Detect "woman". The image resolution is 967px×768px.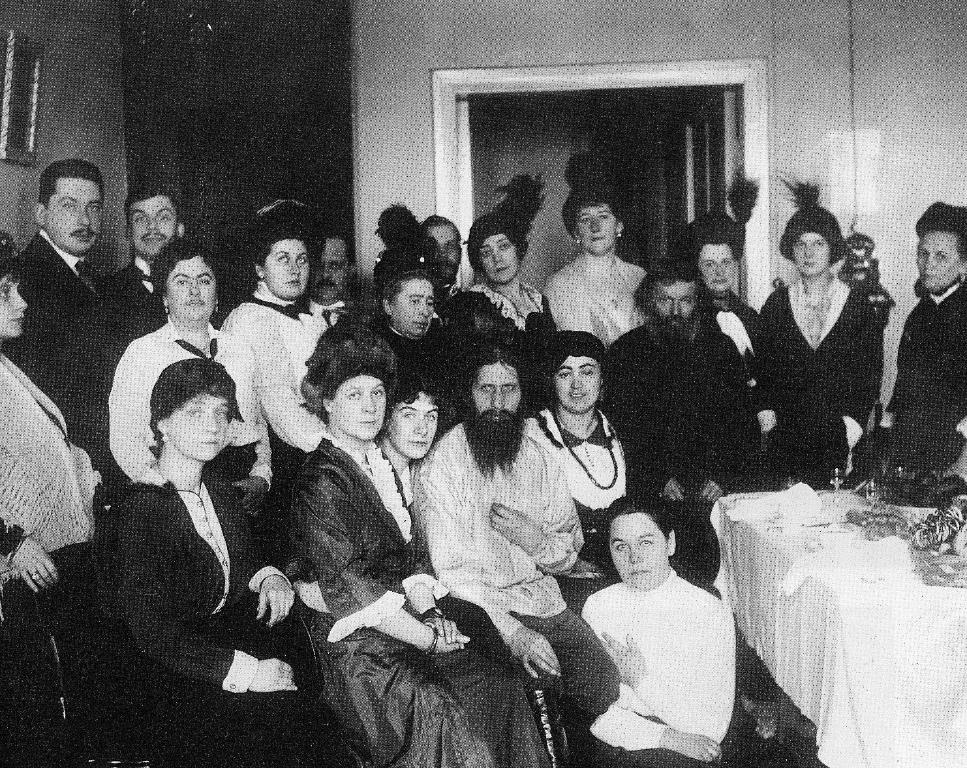
(x1=288, y1=332, x2=552, y2=767).
